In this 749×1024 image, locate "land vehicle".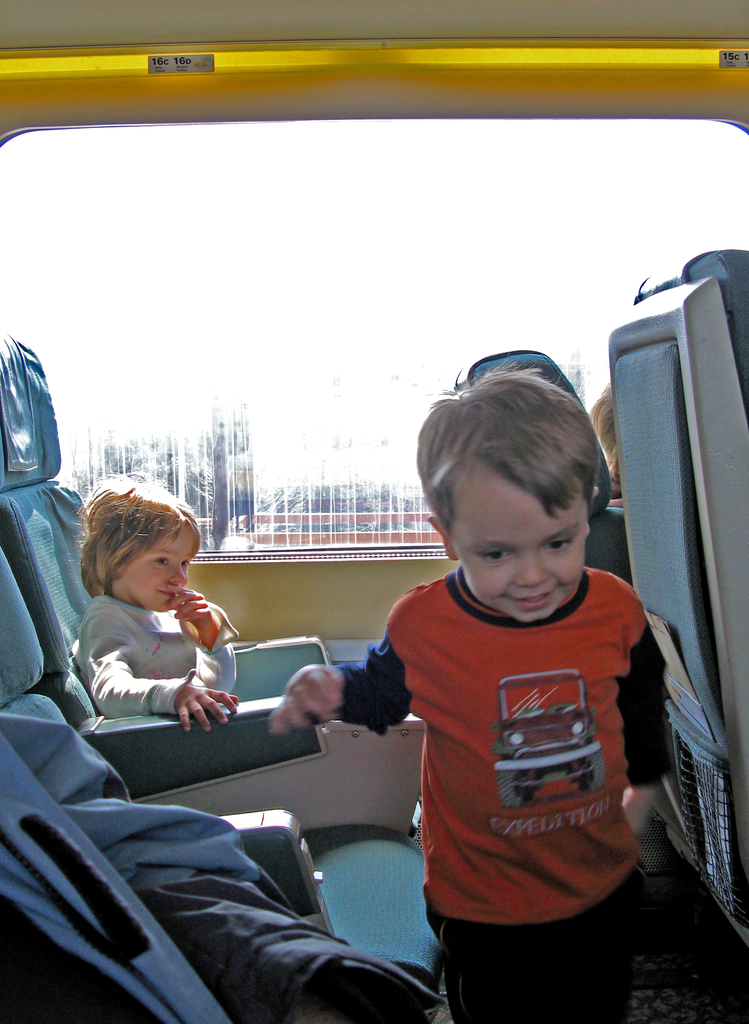
Bounding box: (x1=0, y1=151, x2=691, y2=1002).
